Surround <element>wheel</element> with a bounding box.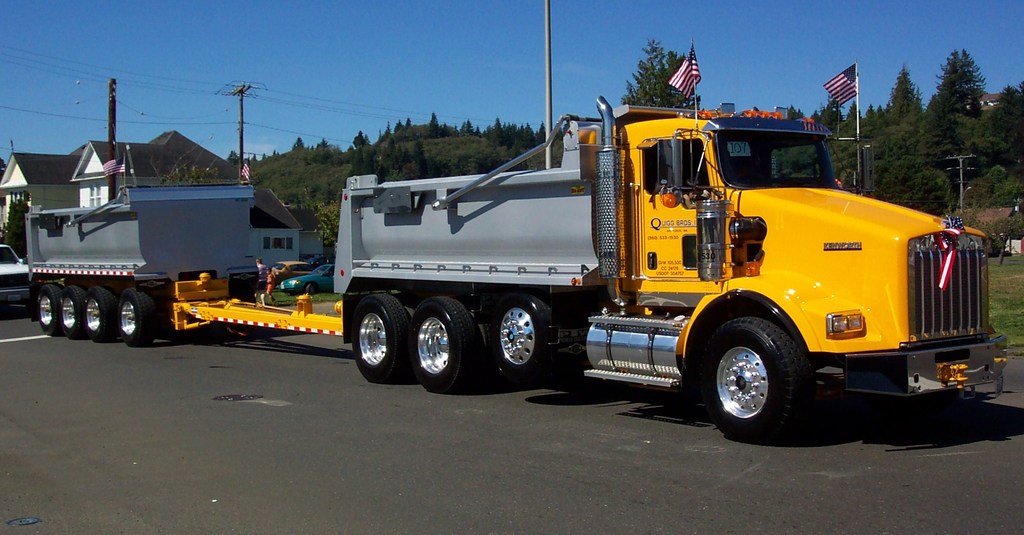
{"x1": 119, "y1": 293, "x2": 159, "y2": 351}.
